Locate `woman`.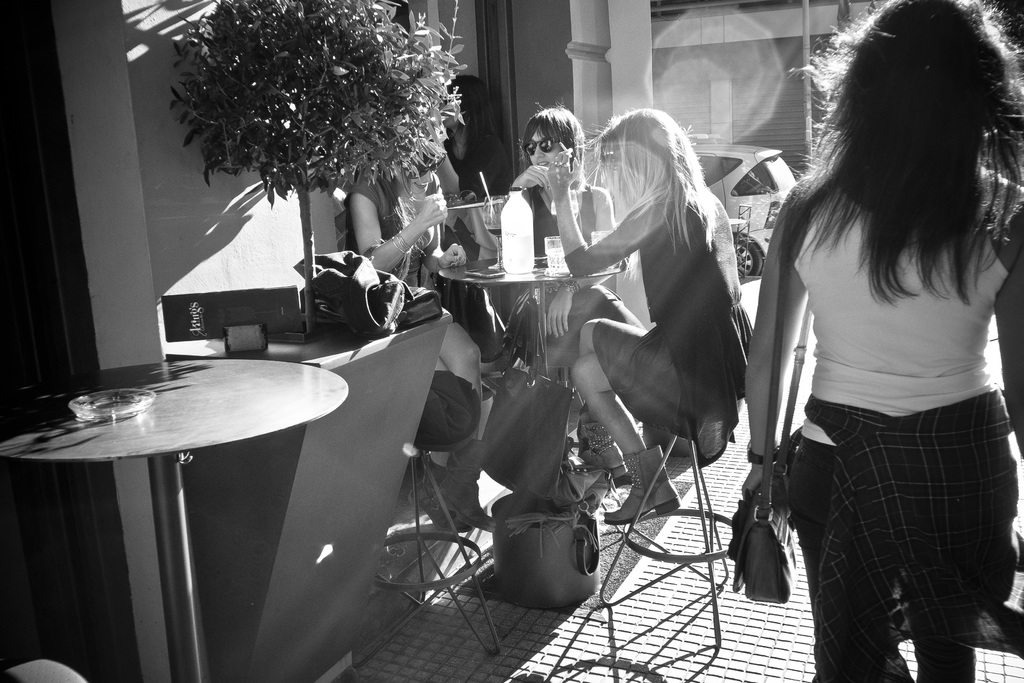
Bounding box: <box>348,69,508,354</box>.
